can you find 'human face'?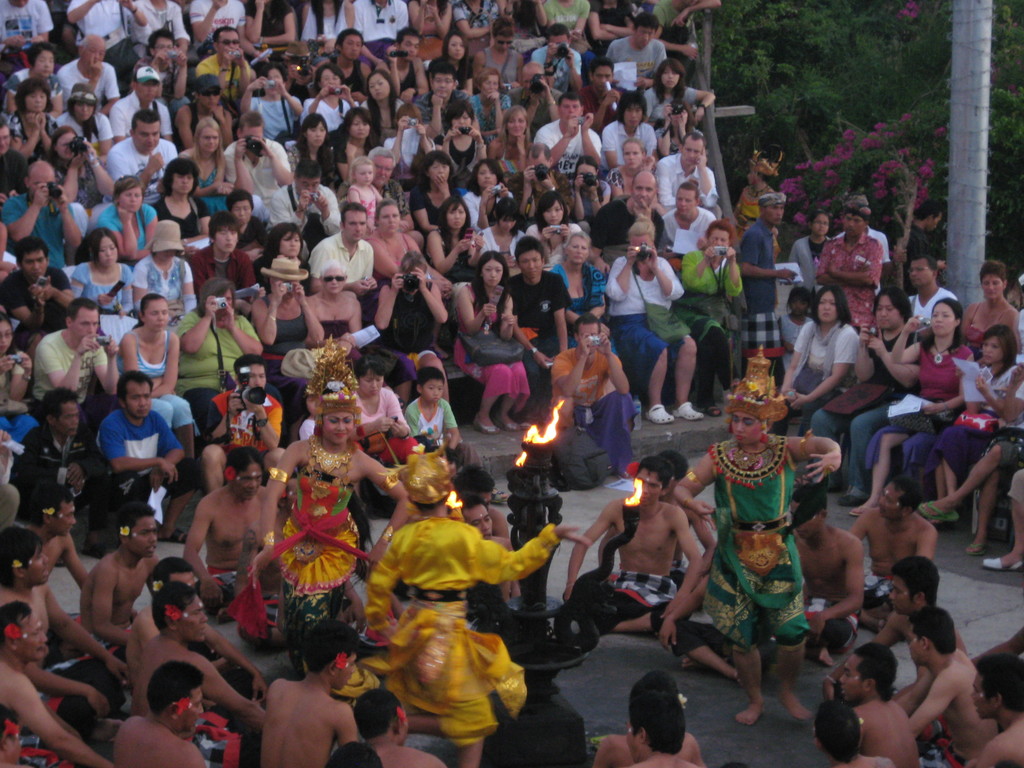
Yes, bounding box: crop(319, 67, 344, 97).
